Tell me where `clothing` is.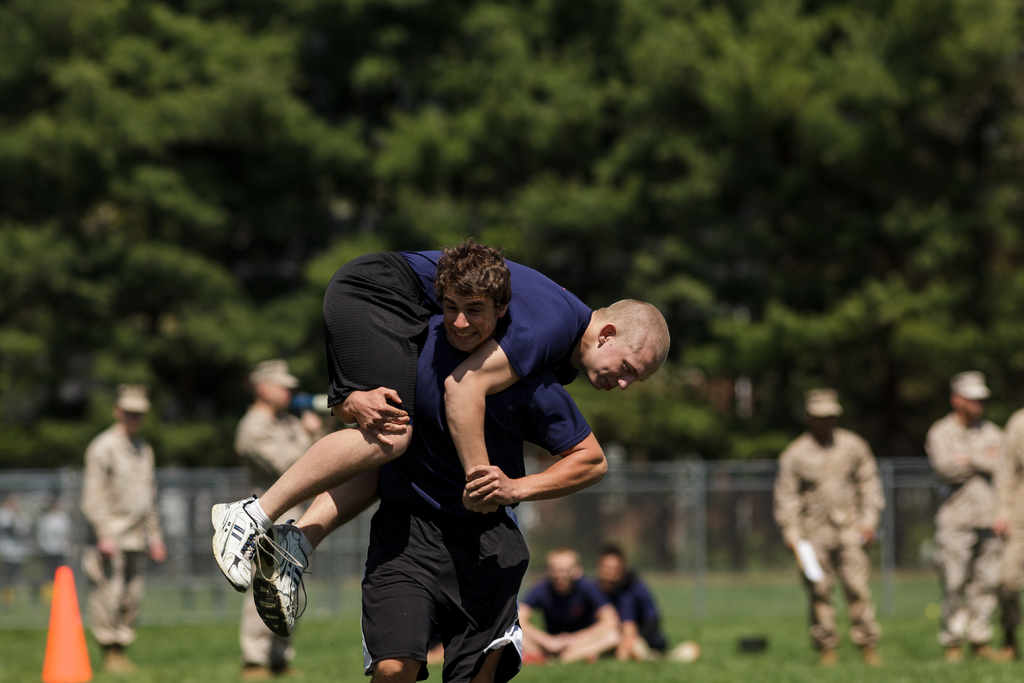
`clothing` is at {"left": 951, "top": 367, "right": 996, "bottom": 404}.
